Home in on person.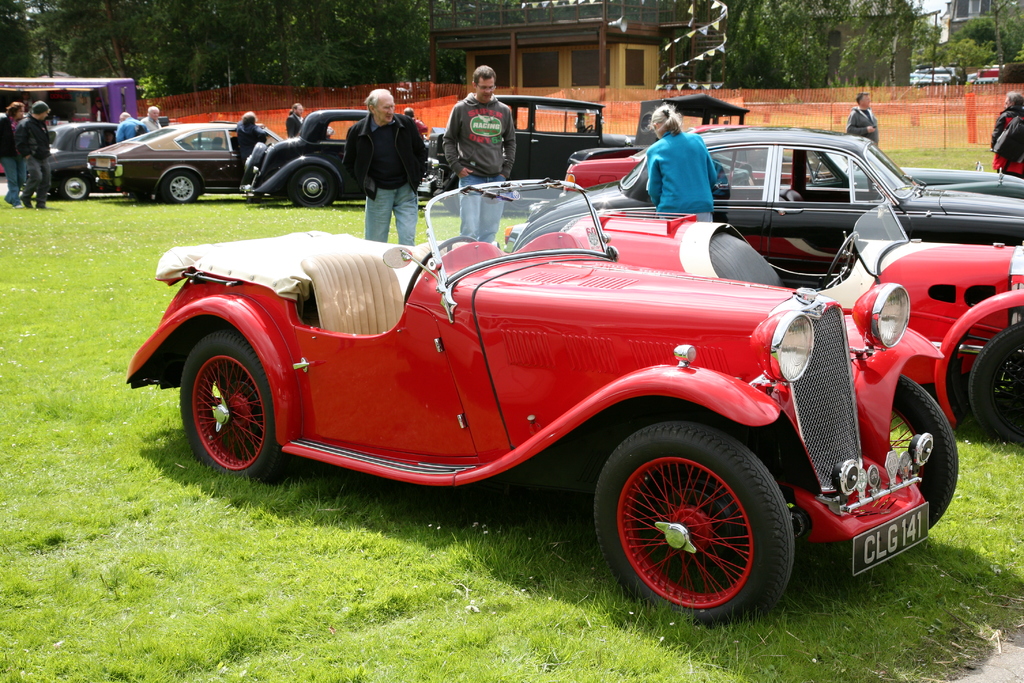
Homed in at box(340, 86, 428, 251).
